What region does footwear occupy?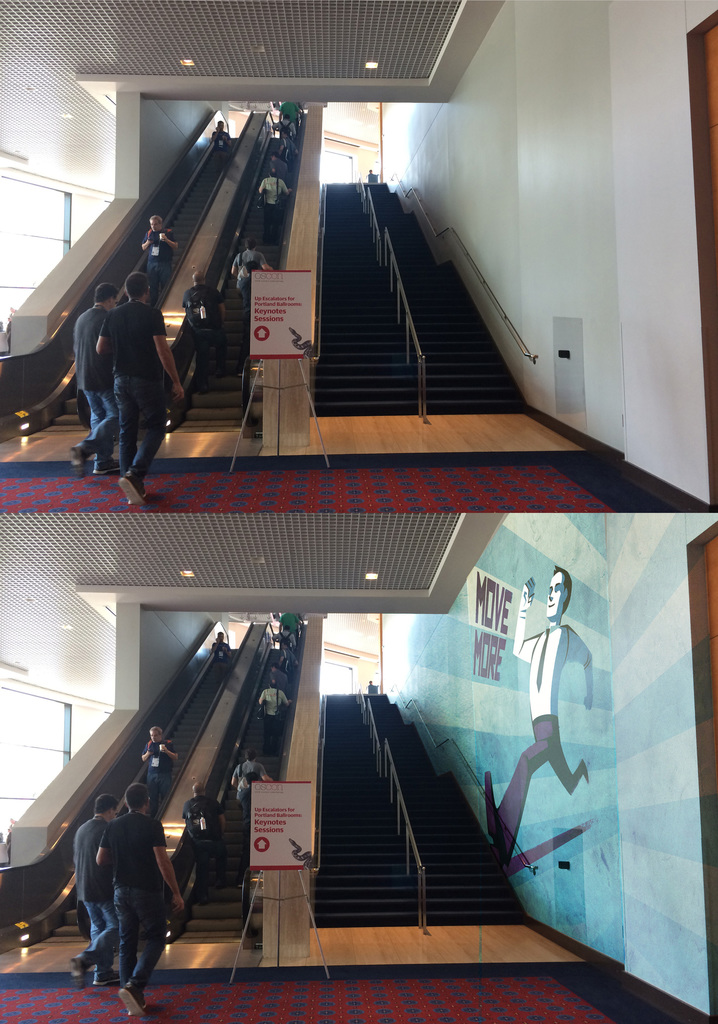
{"x1": 95, "y1": 460, "x2": 118, "y2": 475}.
